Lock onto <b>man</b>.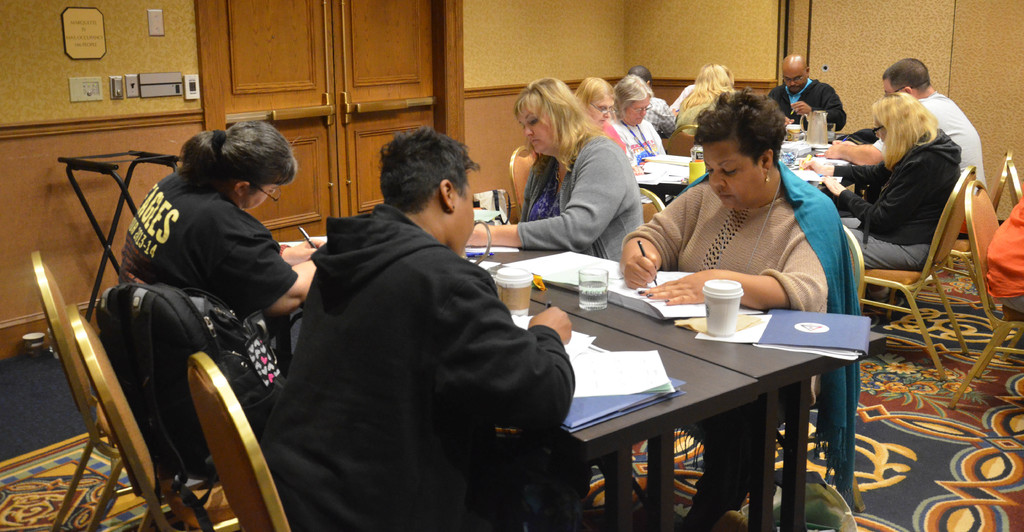
Locked: 763, 50, 849, 135.
